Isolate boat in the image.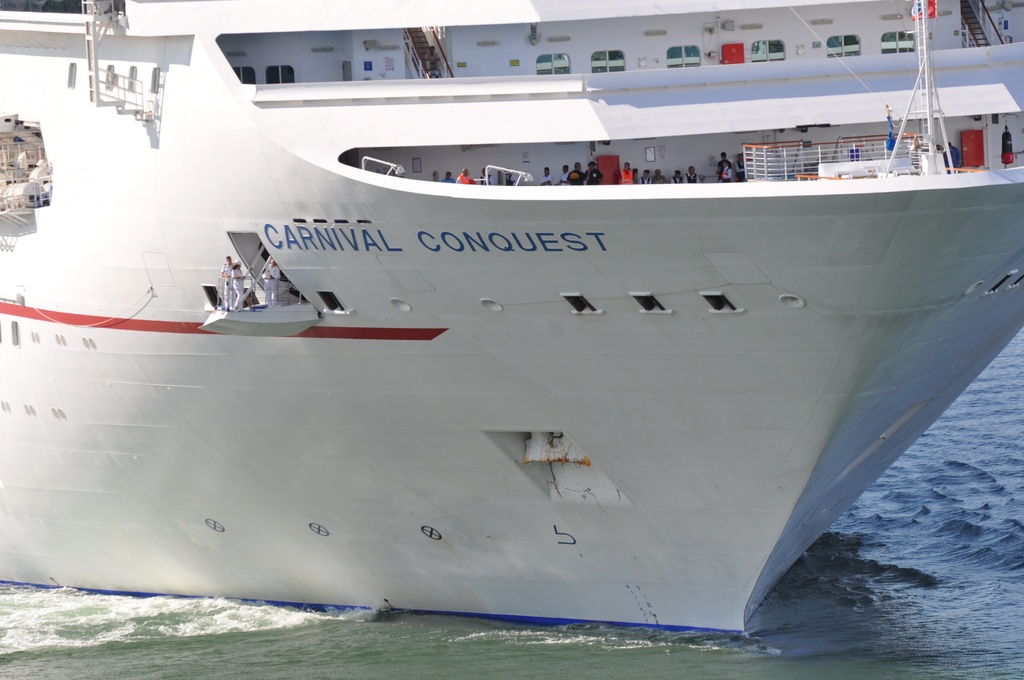
Isolated region: x1=0 y1=0 x2=1023 y2=635.
